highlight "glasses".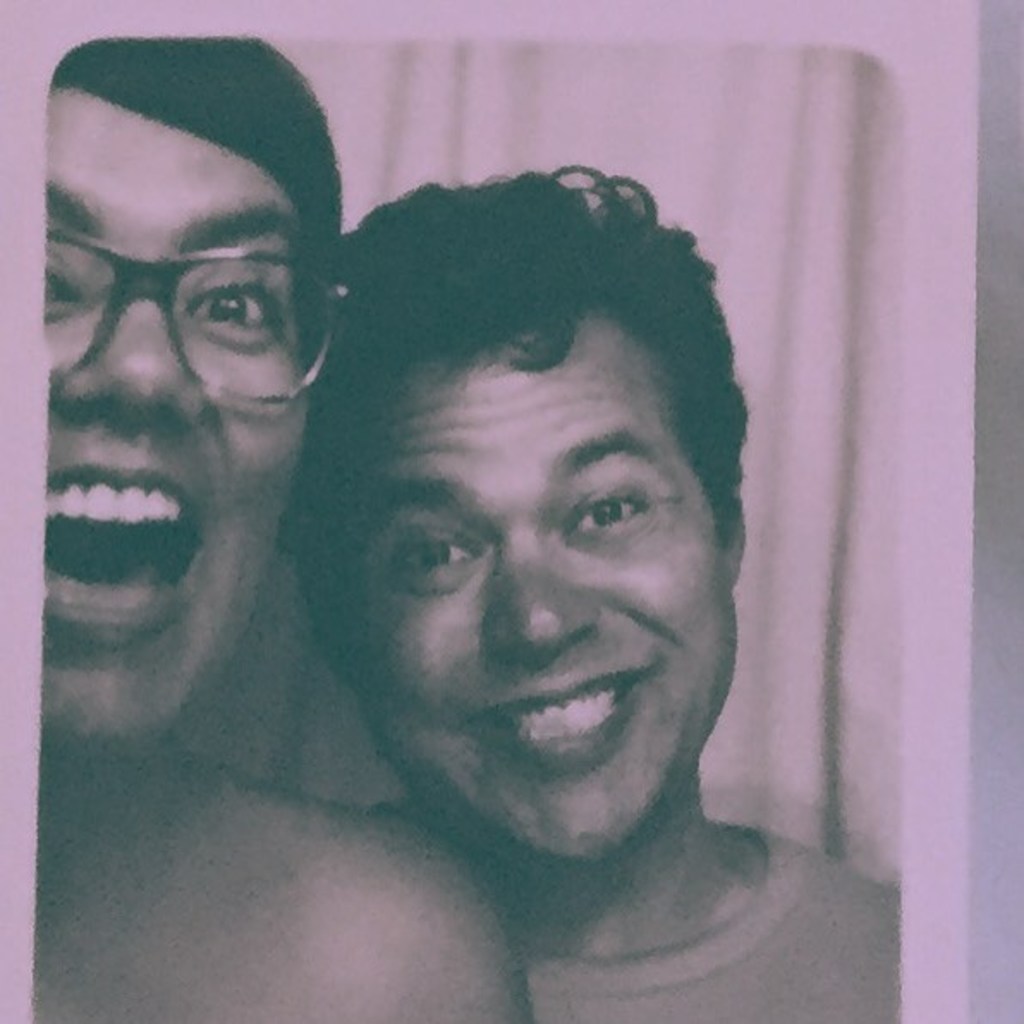
Highlighted region: 50 242 357 404.
